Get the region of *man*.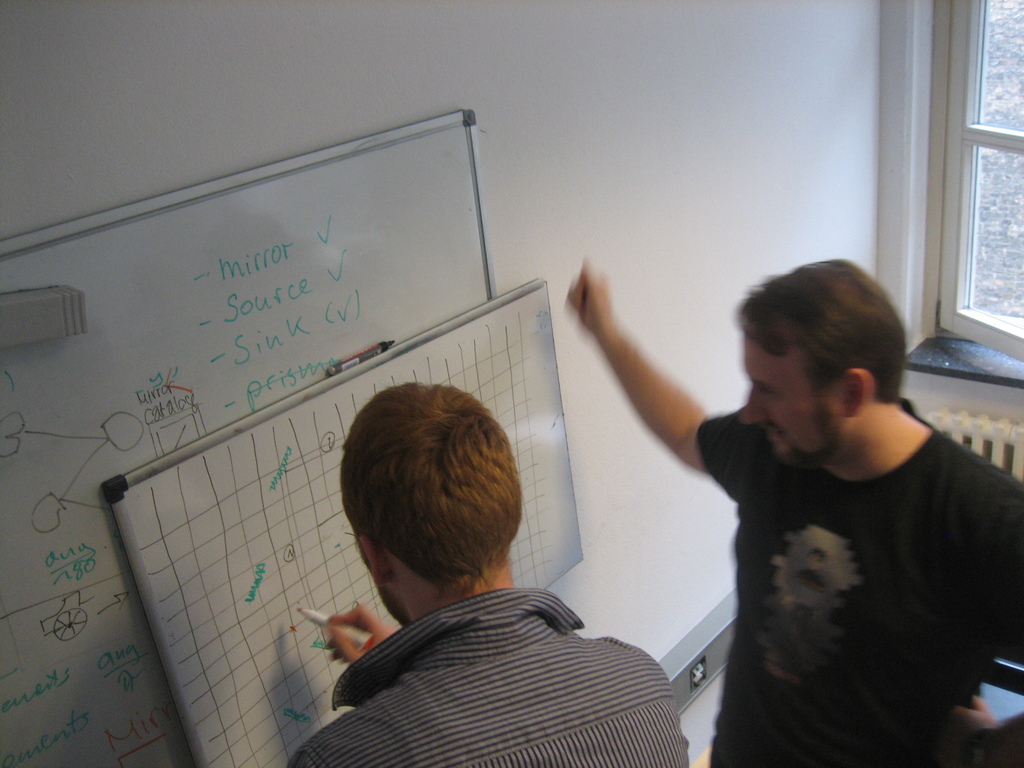
<box>590,253,1023,767</box>.
